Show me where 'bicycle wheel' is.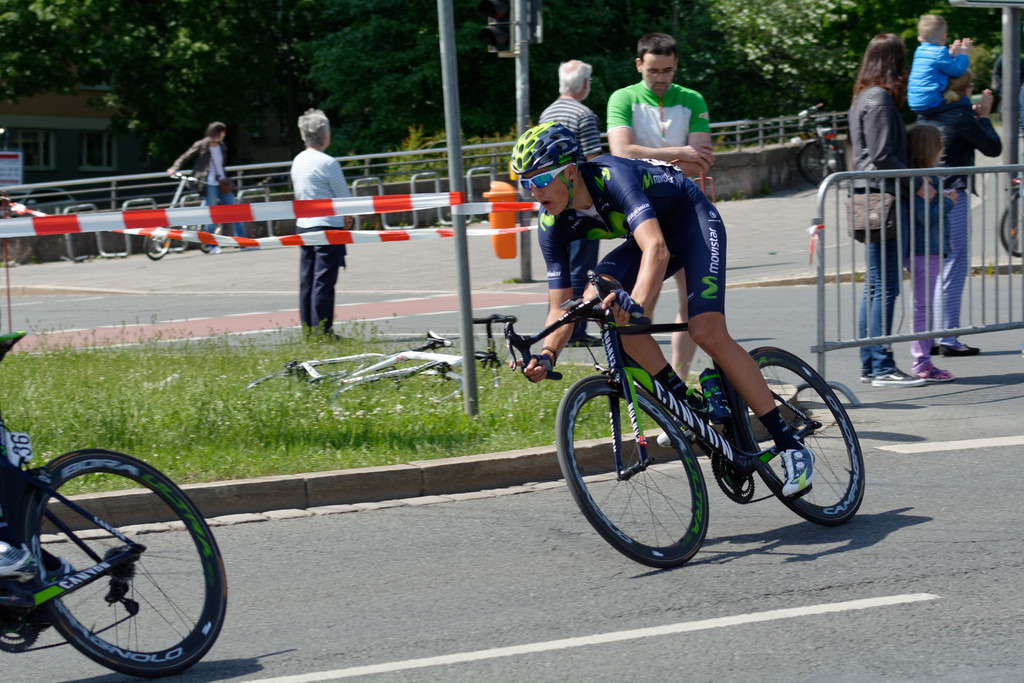
'bicycle wheel' is at (808, 138, 826, 194).
